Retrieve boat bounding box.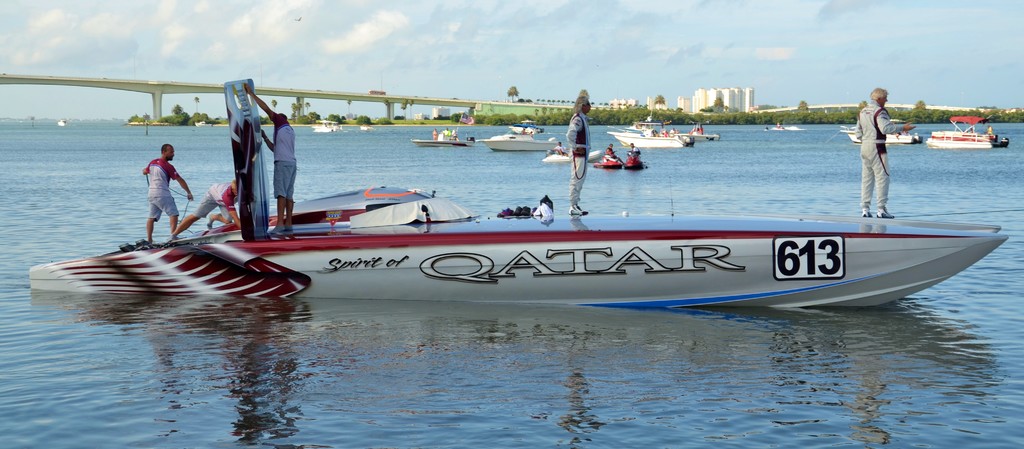
Bounding box: (left=479, top=124, right=561, bottom=153).
